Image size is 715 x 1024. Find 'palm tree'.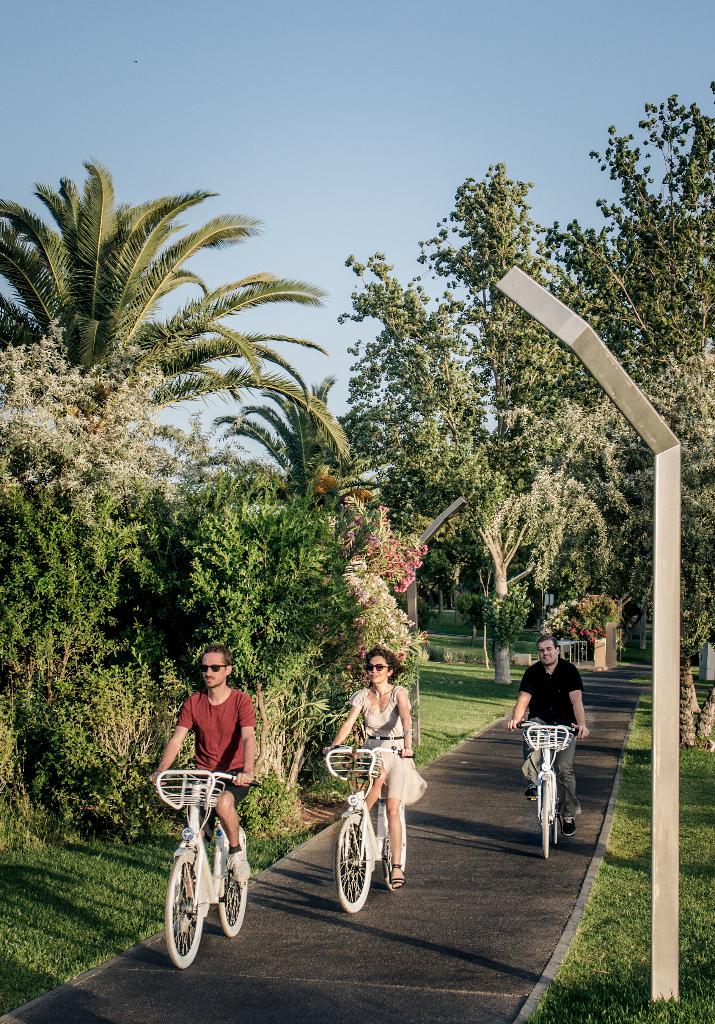
42, 190, 326, 710.
